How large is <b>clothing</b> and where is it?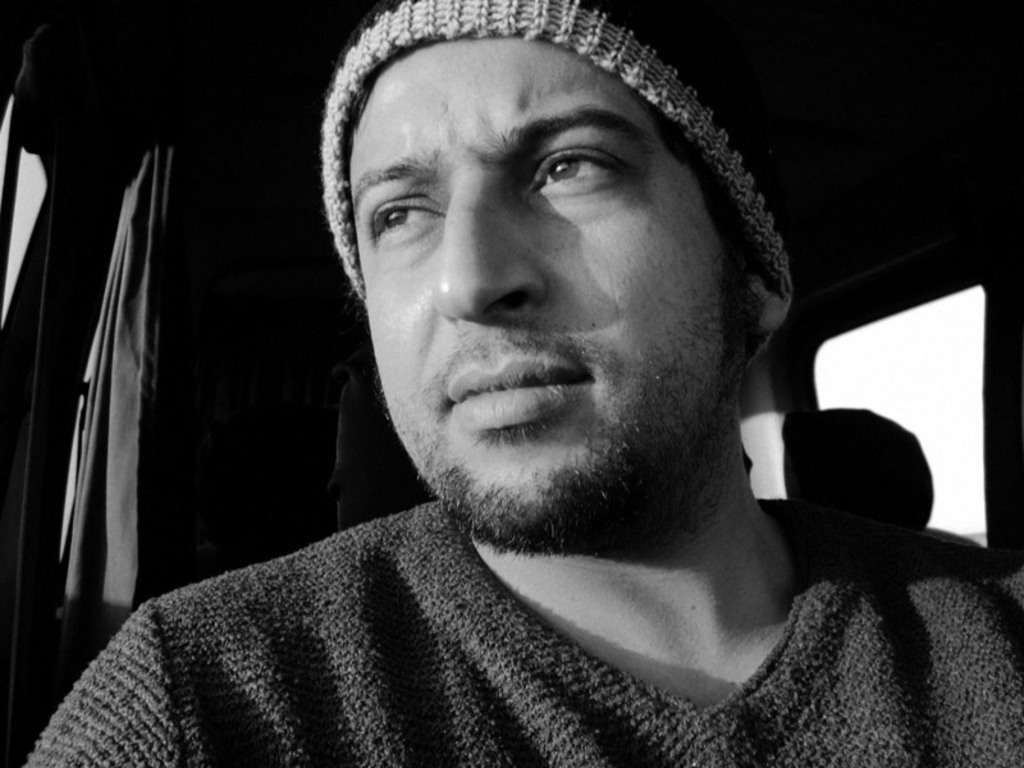
Bounding box: <bbox>0, 436, 965, 755</bbox>.
